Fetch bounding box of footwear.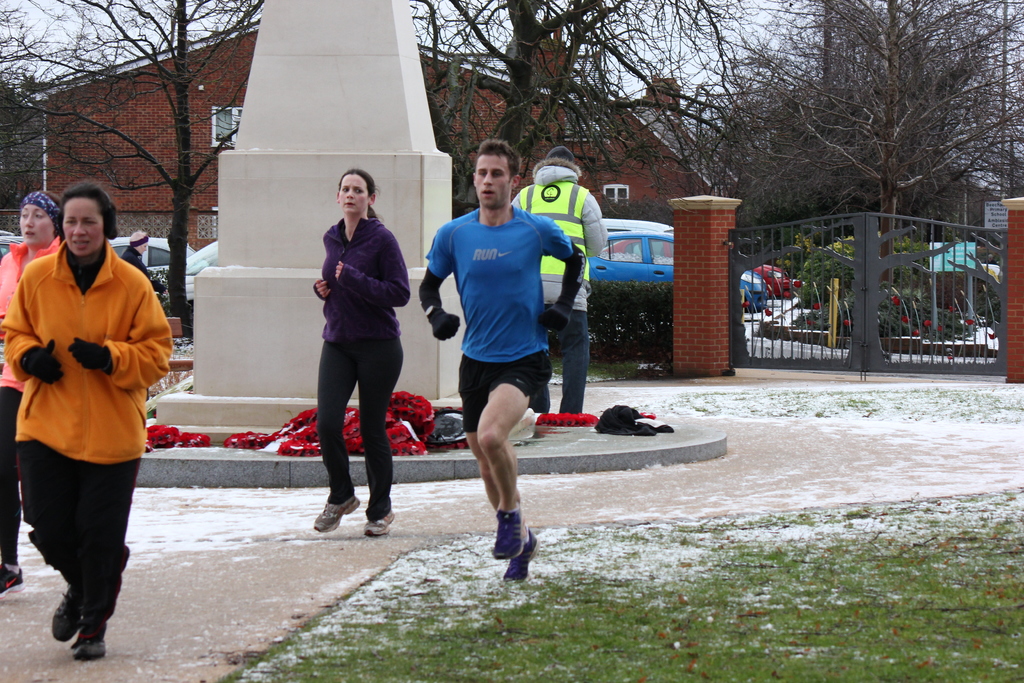
Bbox: [50, 588, 79, 645].
